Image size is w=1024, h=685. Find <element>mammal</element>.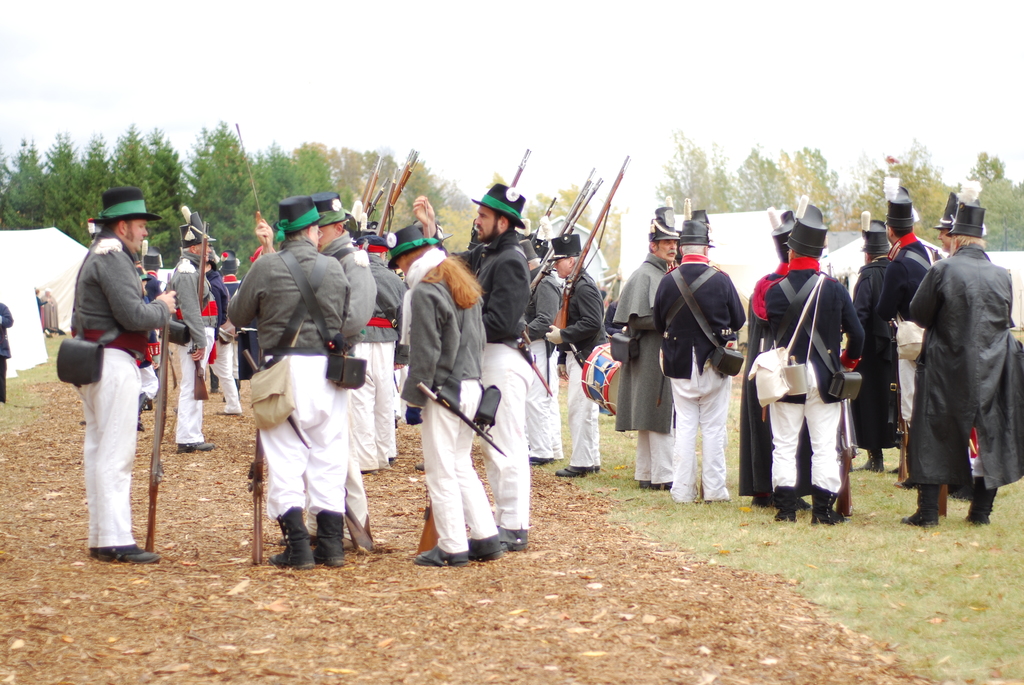
{"x1": 737, "y1": 207, "x2": 797, "y2": 504}.
